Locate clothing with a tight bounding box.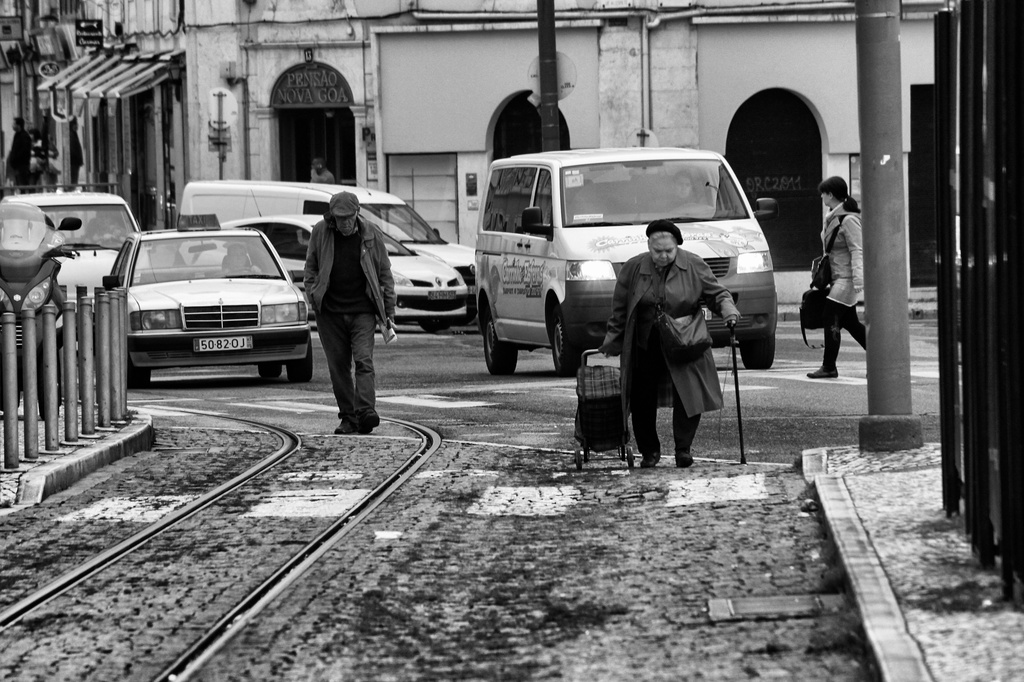
select_region(603, 238, 729, 451).
